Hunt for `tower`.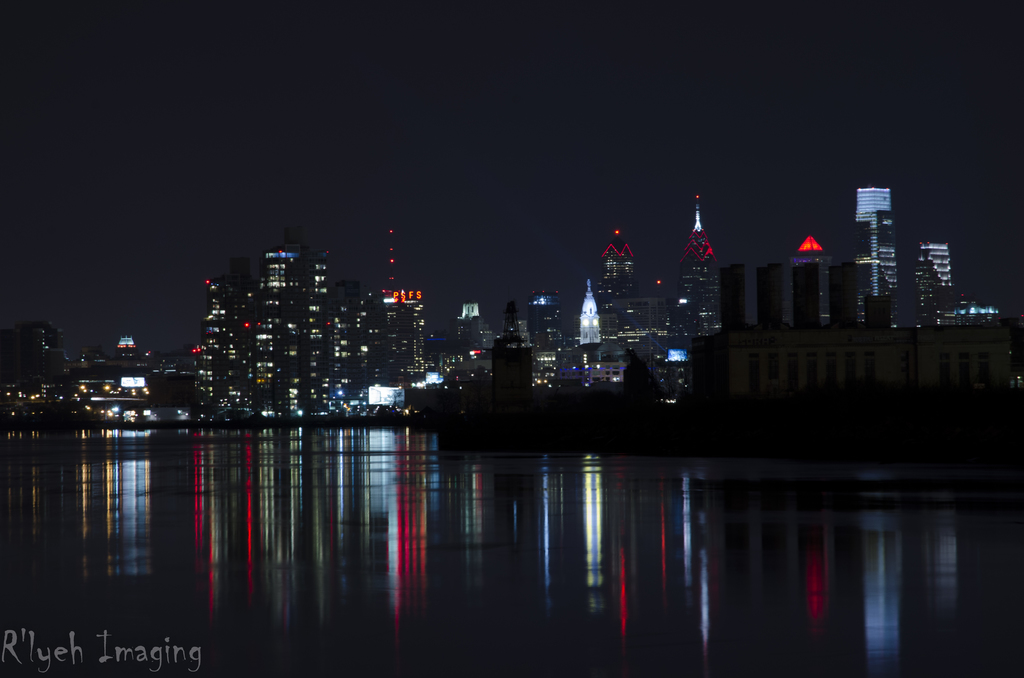
Hunted down at [861,191,899,327].
